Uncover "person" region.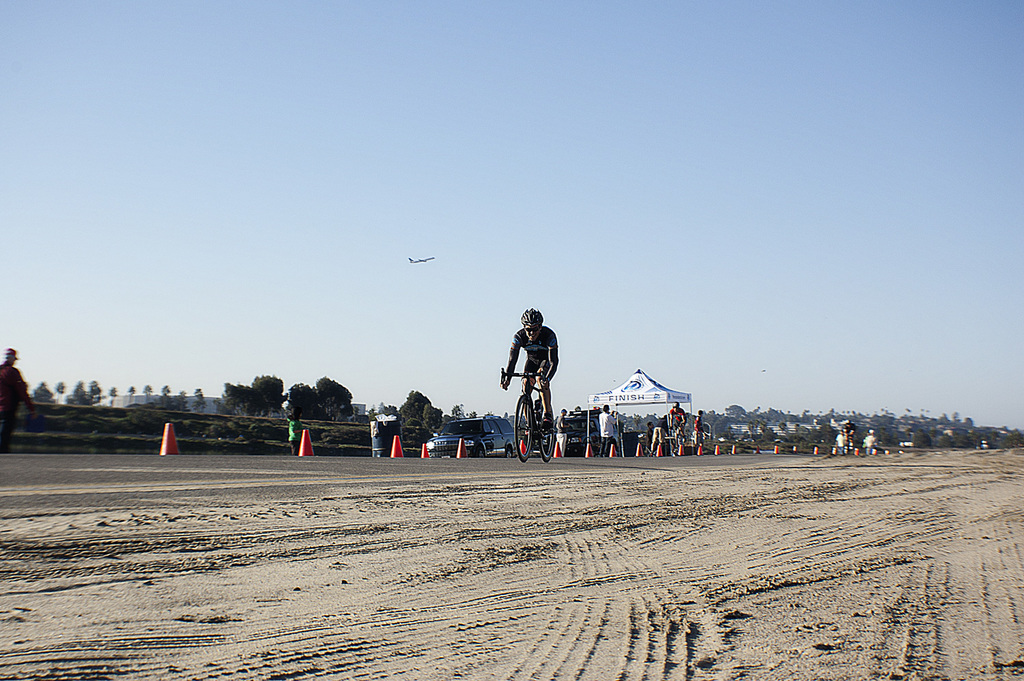
Uncovered: box=[597, 403, 625, 461].
